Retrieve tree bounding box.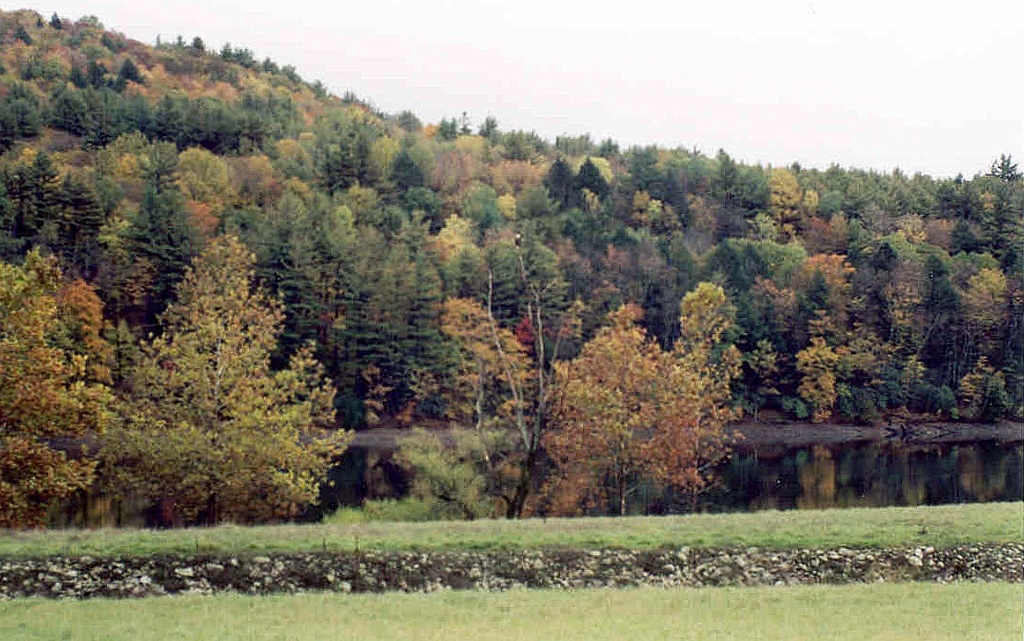
Bounding box: left=868, top=237, right=929, bottom=361.
